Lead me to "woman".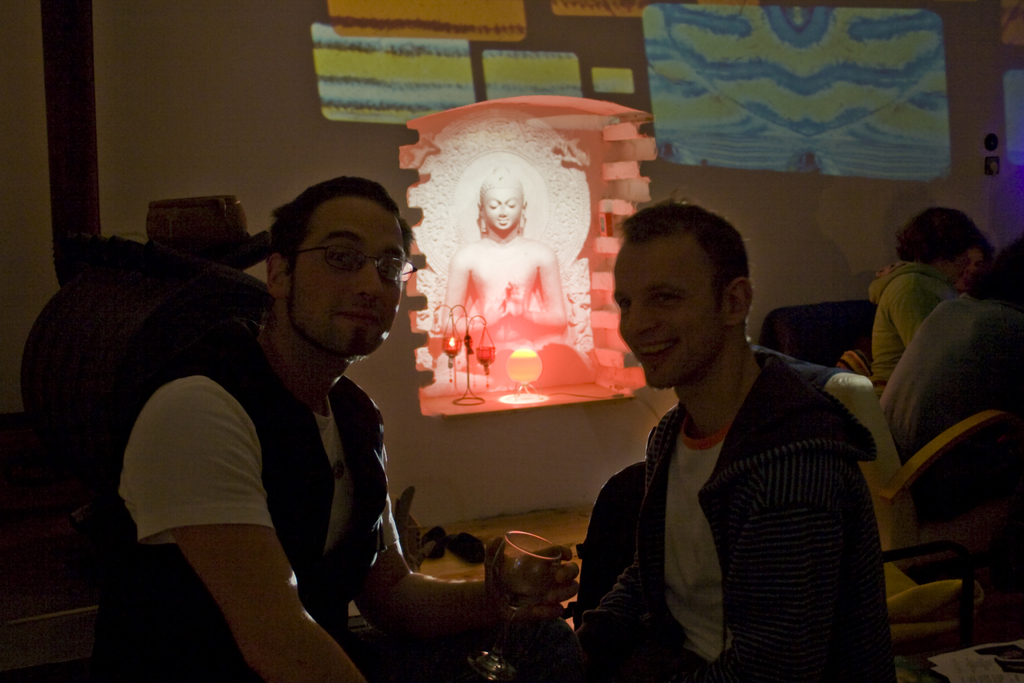
Lead to 873 204 977 393.
